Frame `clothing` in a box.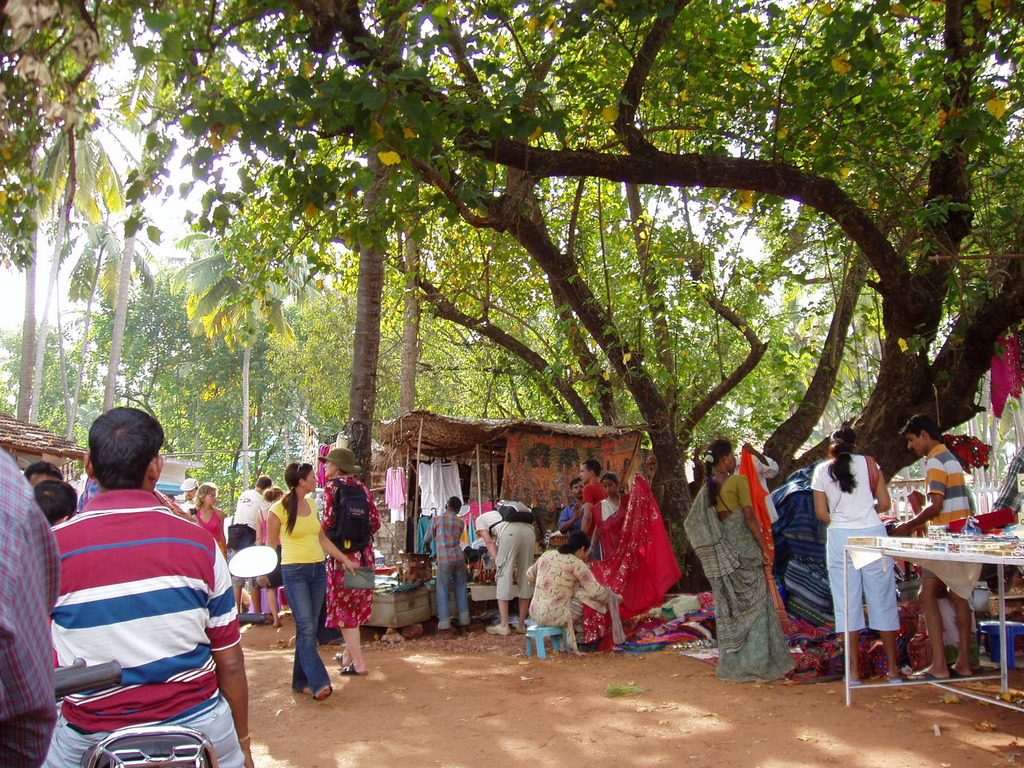
(580,472,682,634).
